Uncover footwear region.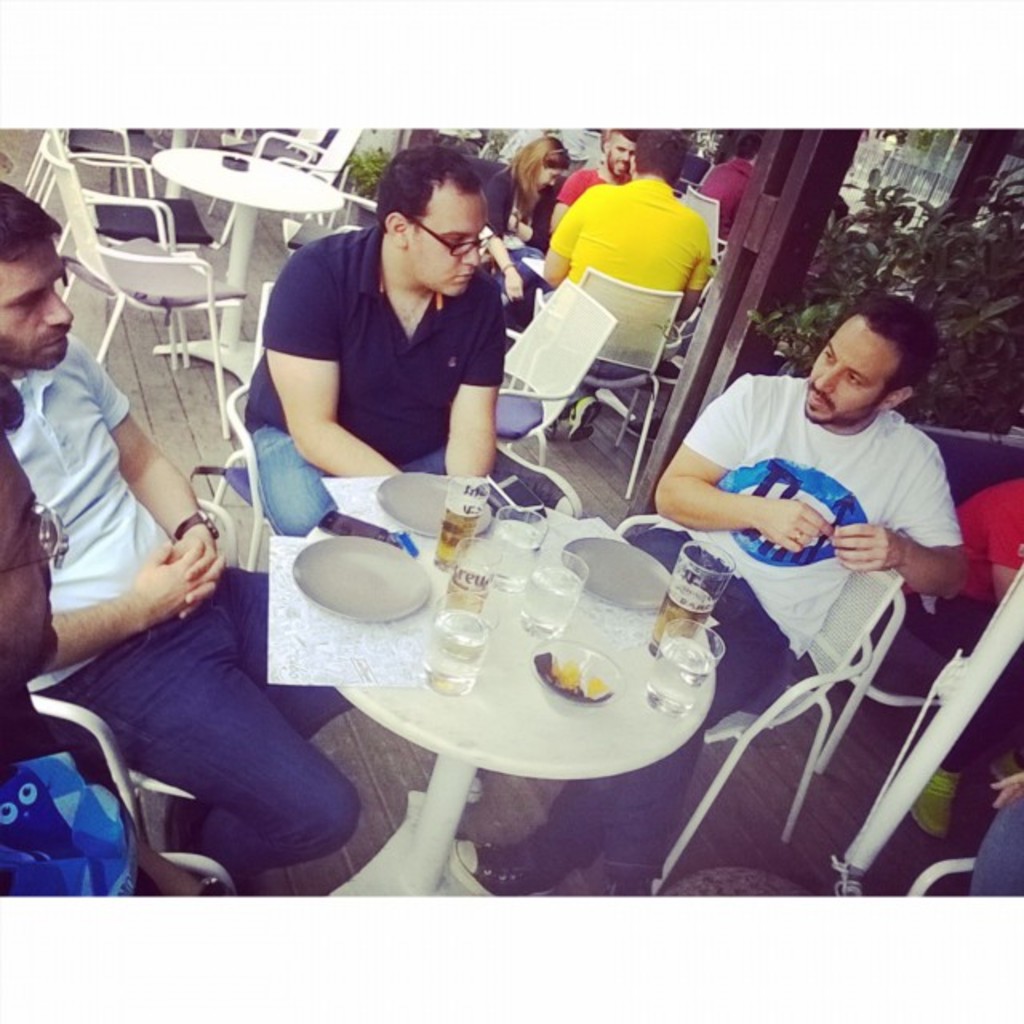
Uncovered: <region>445, 850, 539, 906</region>.
